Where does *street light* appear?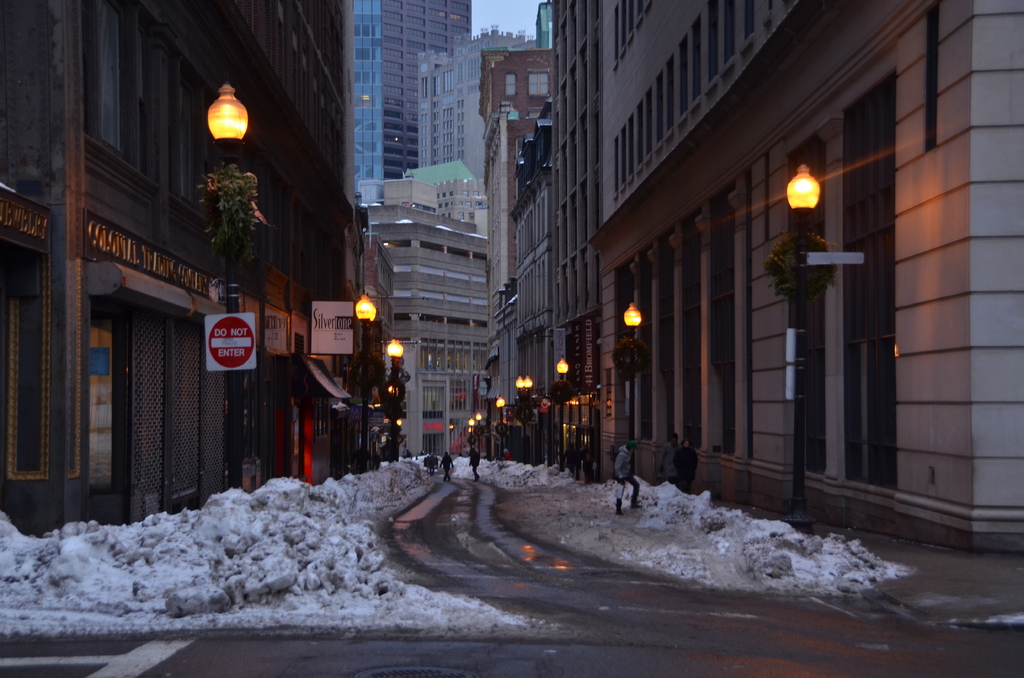
Appears at 467, 415, 474, 430.
